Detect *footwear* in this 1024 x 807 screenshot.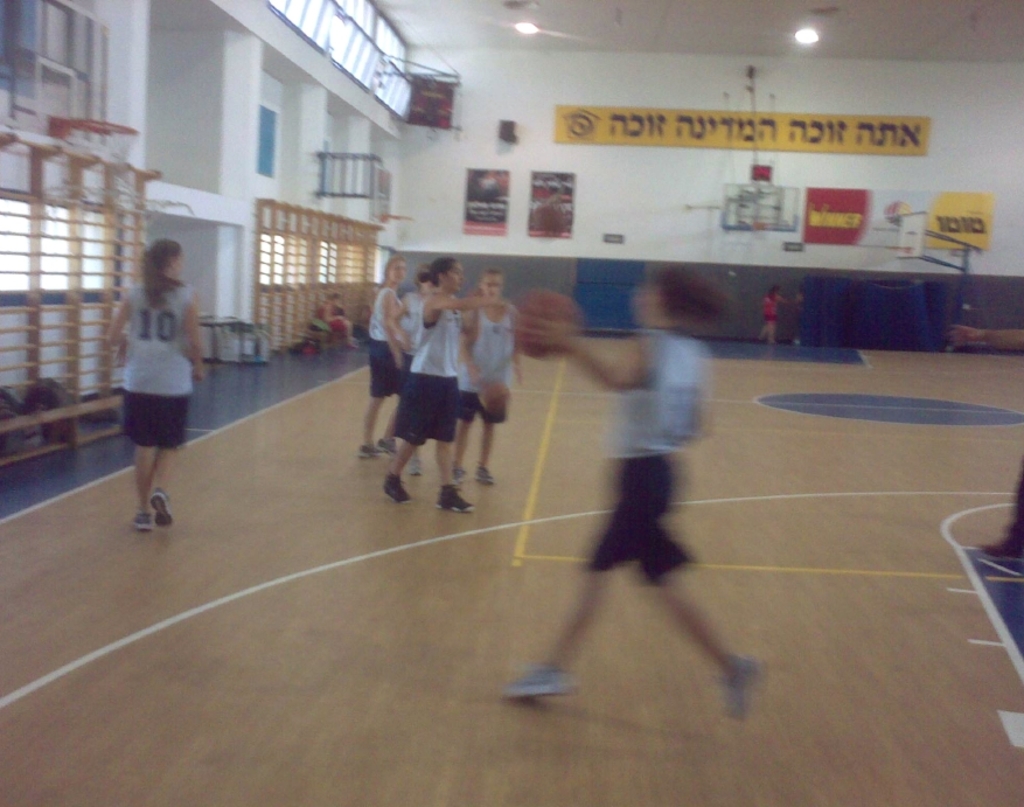
Detection: <region>377, 444, 396, 458</region>.
